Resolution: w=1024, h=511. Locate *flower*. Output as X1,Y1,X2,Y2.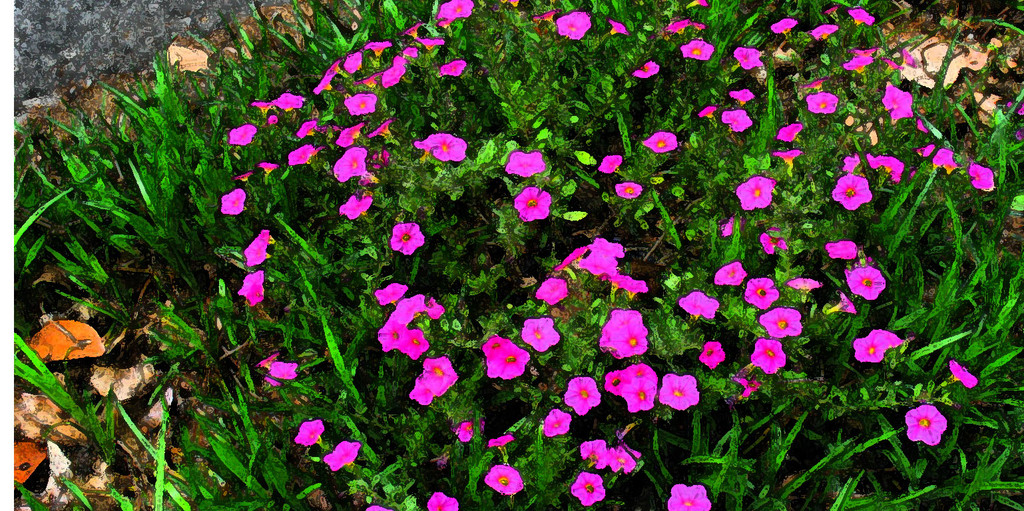
685,0,708,7.
